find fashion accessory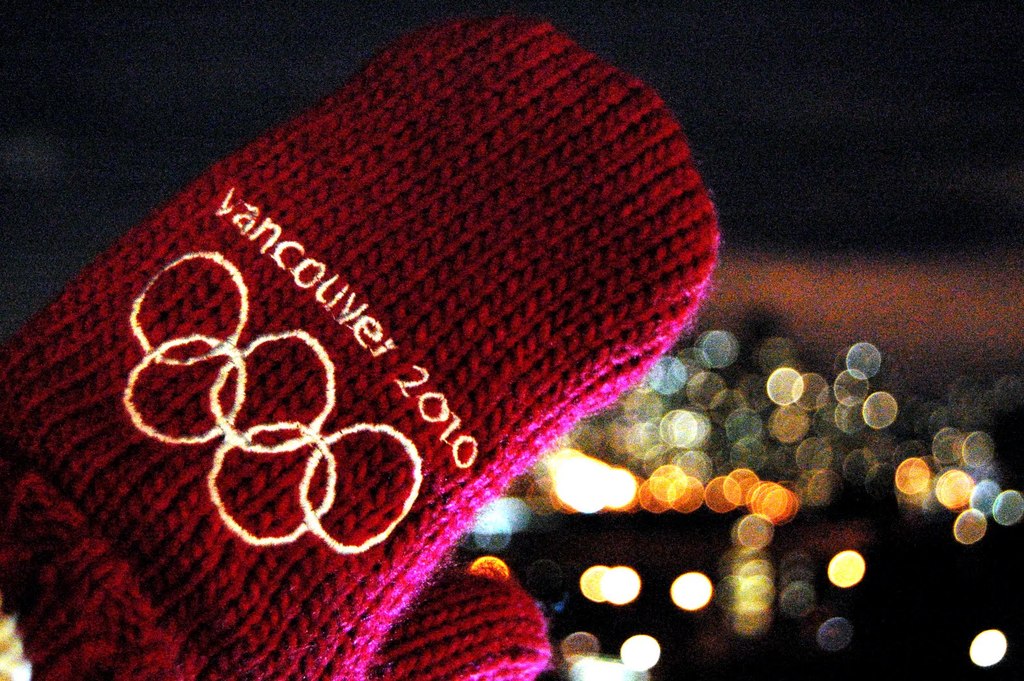
BBox(0, 3, 725, 680)
